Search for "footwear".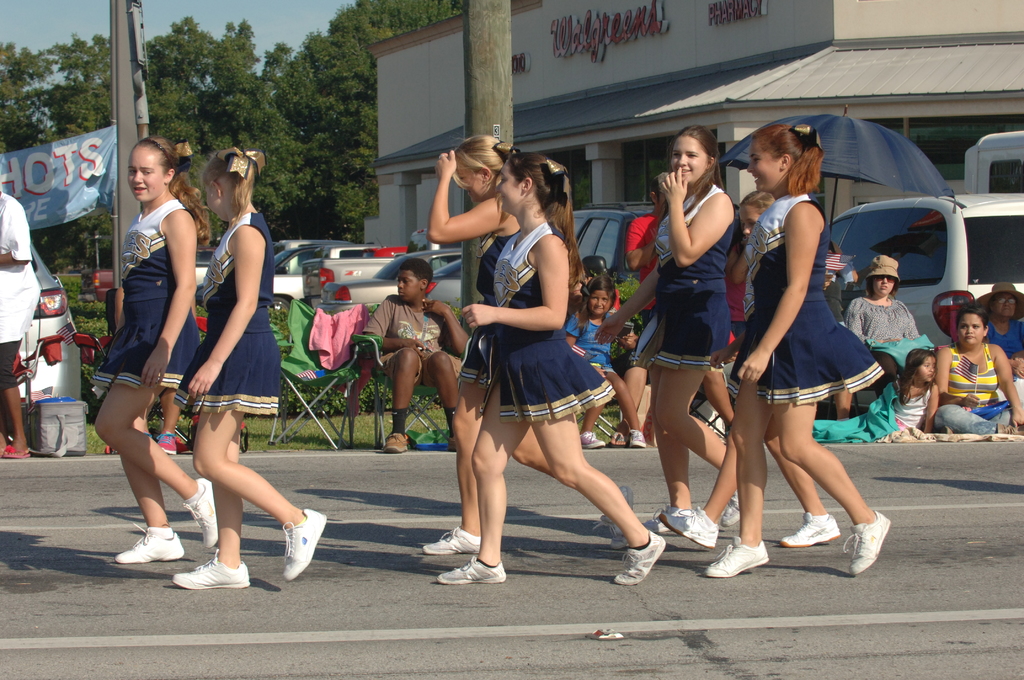
Found at BBox(847, 509, 888, 572).
